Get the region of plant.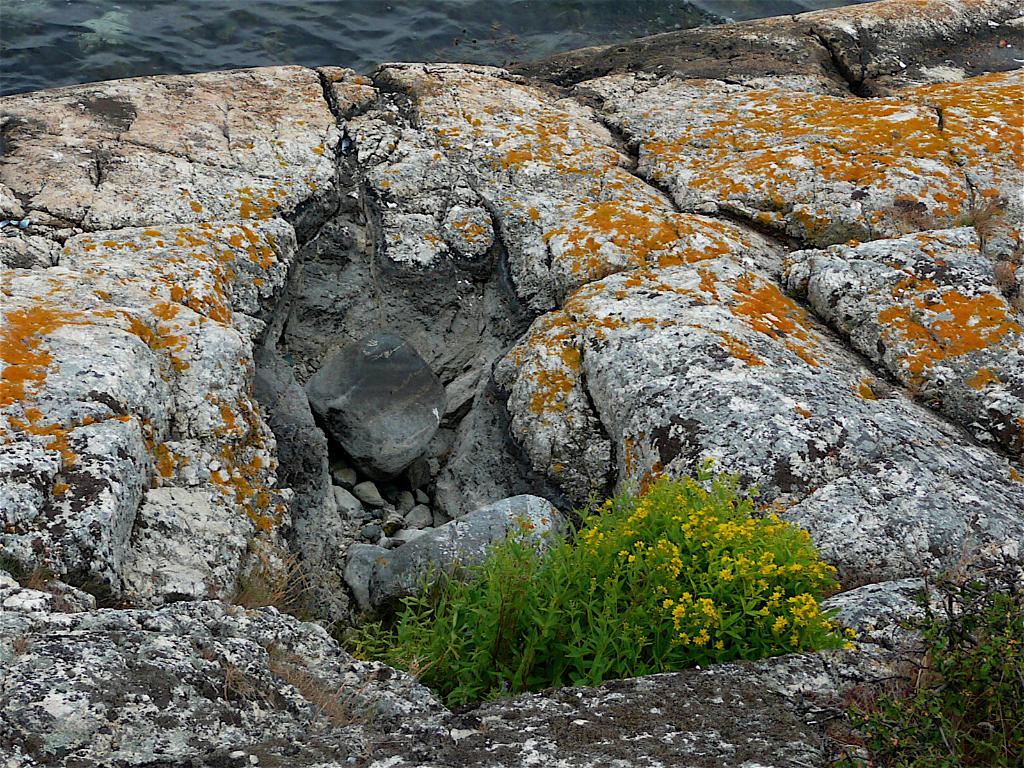
(left=796, top=563, right=1023, bottom=766).
